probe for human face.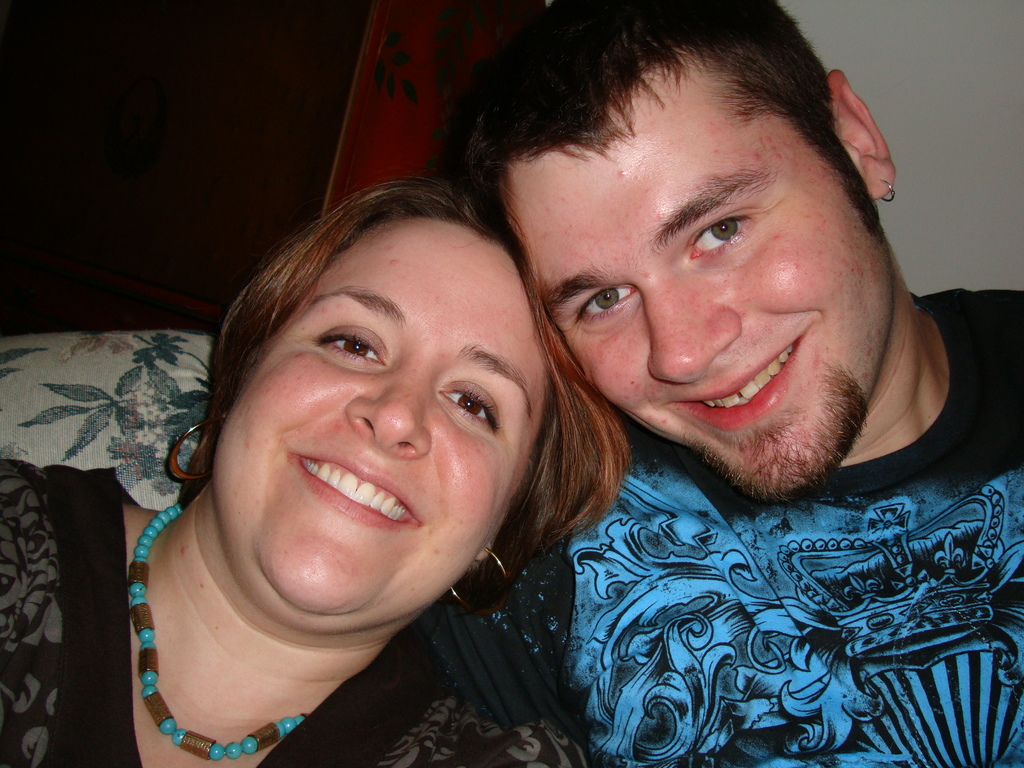
Probe result: bbox(509, 51, 885, 502).
